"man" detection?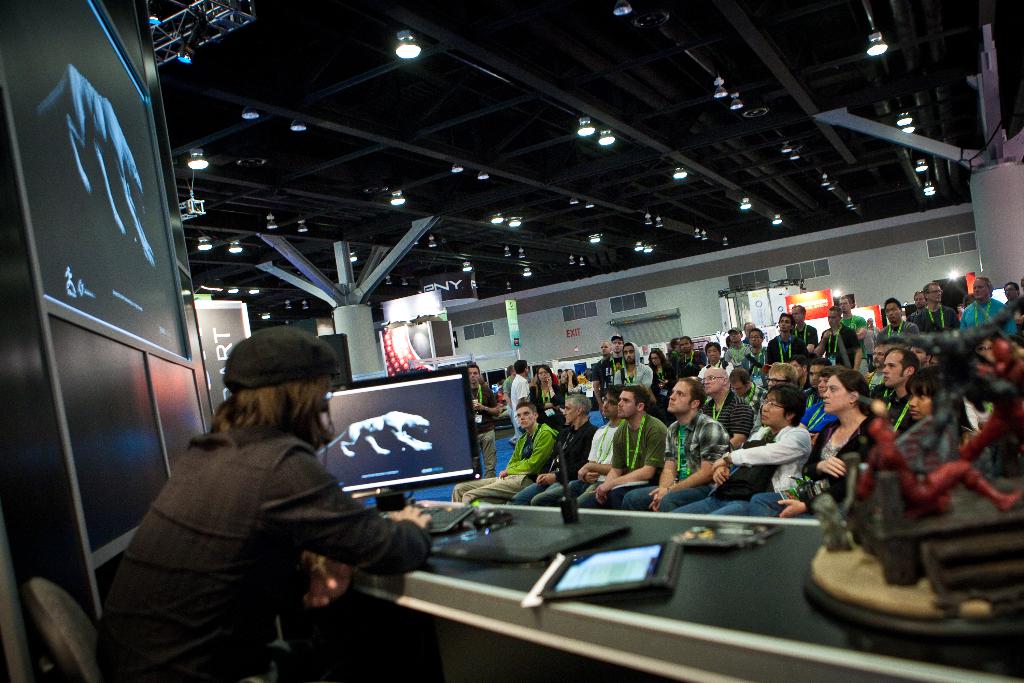
{"left": 529, "top": 383, "right": 625, "bottom": 506}
